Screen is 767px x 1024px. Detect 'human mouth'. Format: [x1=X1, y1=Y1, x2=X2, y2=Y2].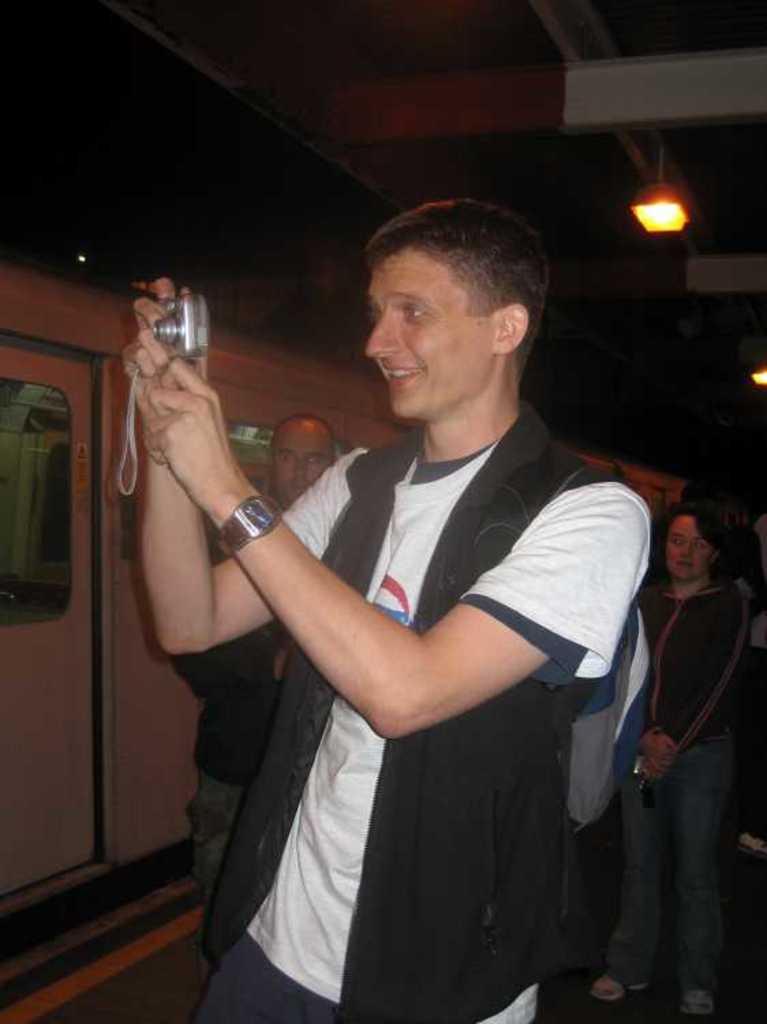
[x1=288, y1=487, x2=311, y2=497].
